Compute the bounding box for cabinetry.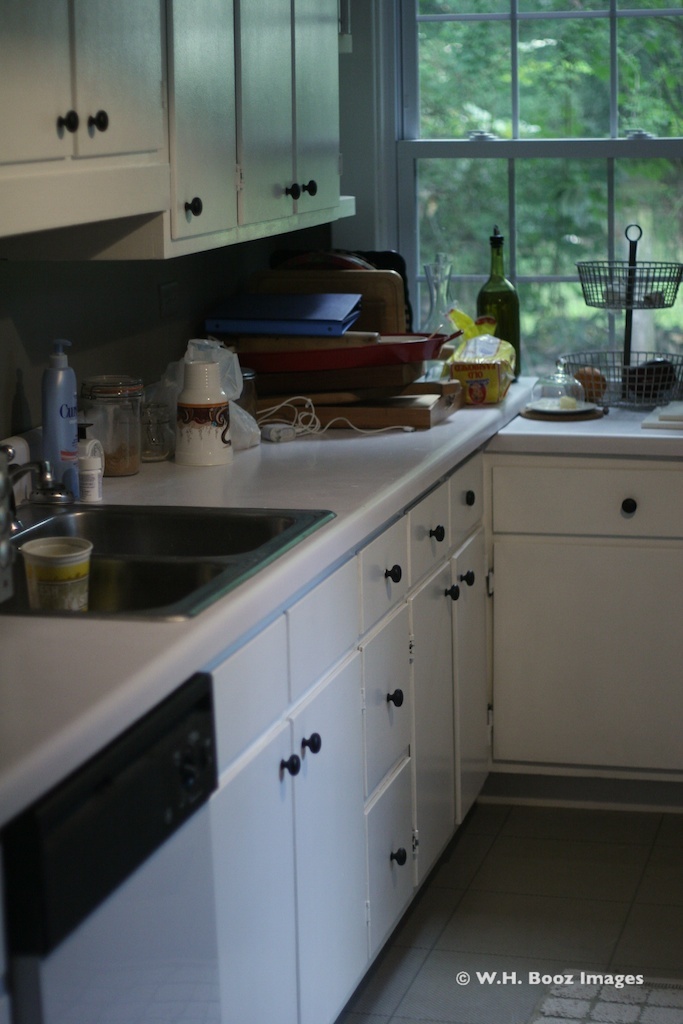
Rect(288, 0, 341, 222).
